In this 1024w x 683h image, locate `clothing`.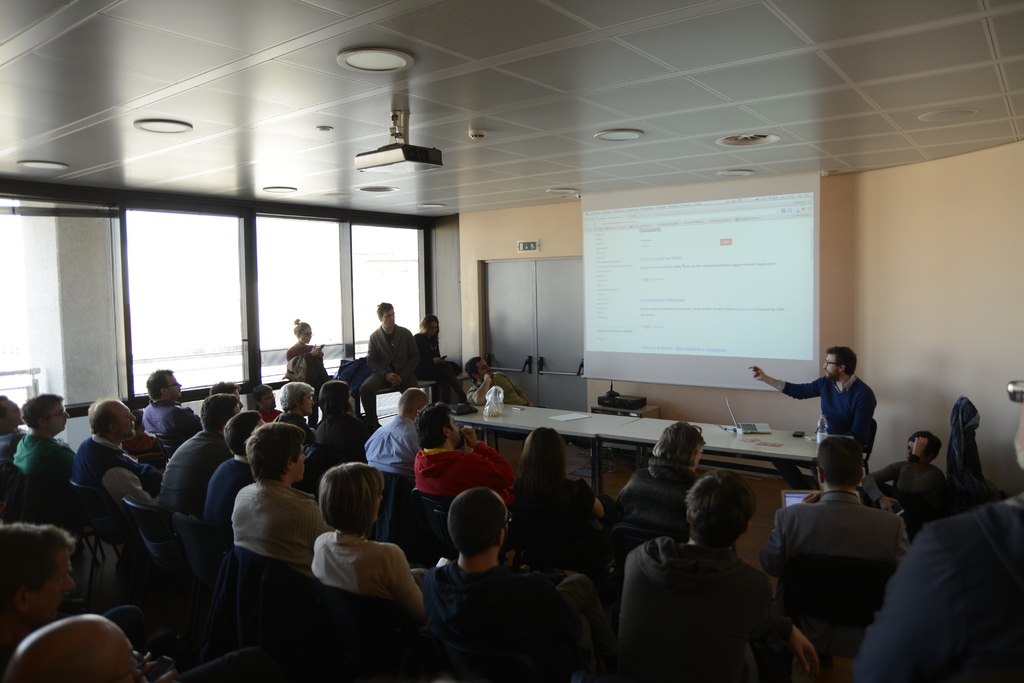
Bounding box: 768/498/913/651.
